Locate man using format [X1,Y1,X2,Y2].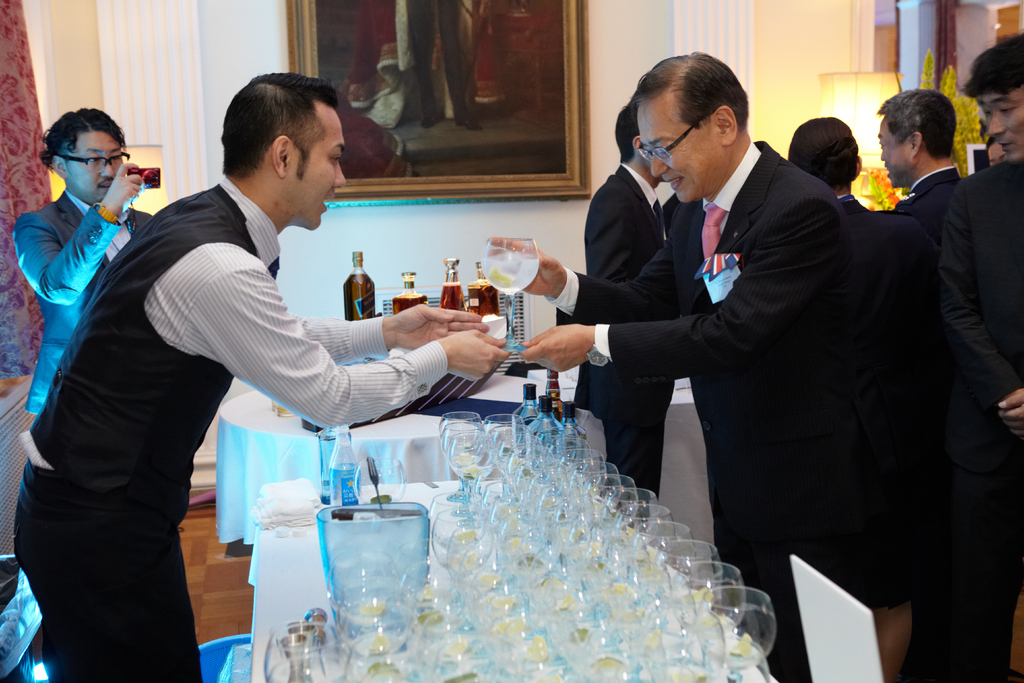
[481,45,883,682].
